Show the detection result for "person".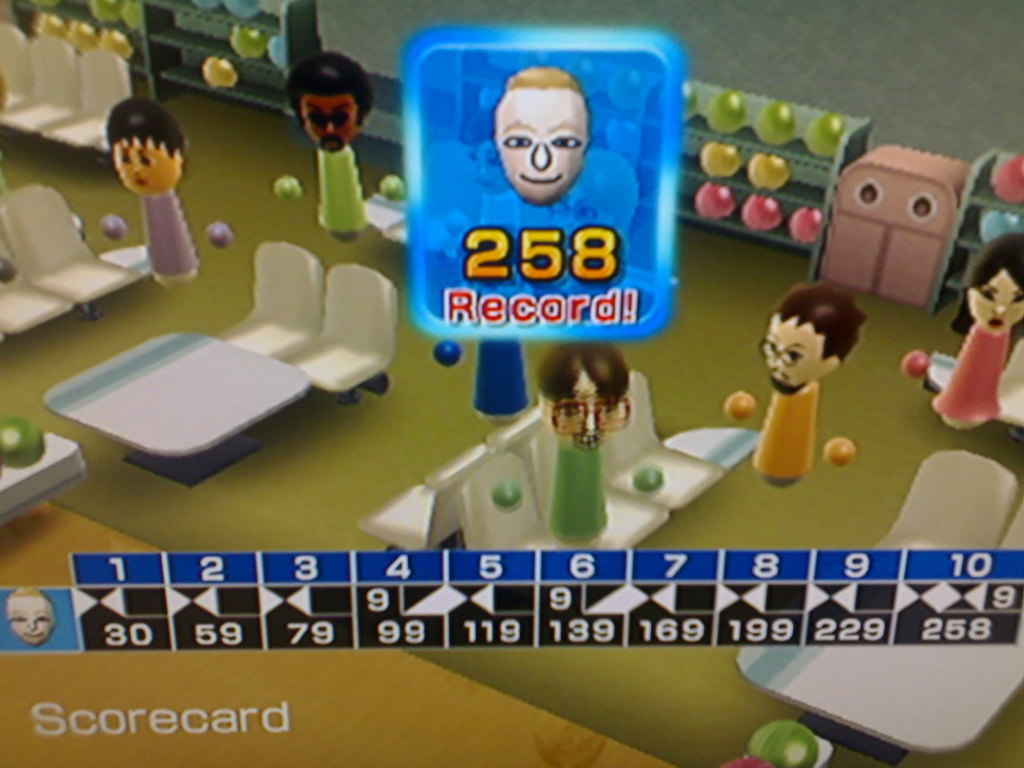
BBox(535, 338, 634, 554).
